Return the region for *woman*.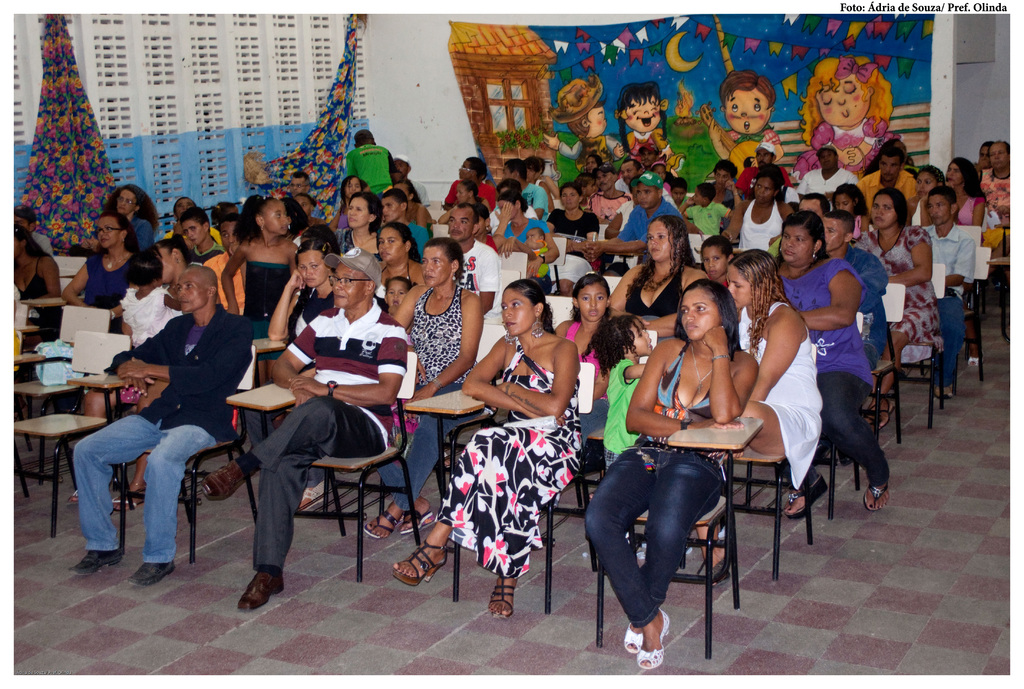
select_region(585, 277, 755, 670).
